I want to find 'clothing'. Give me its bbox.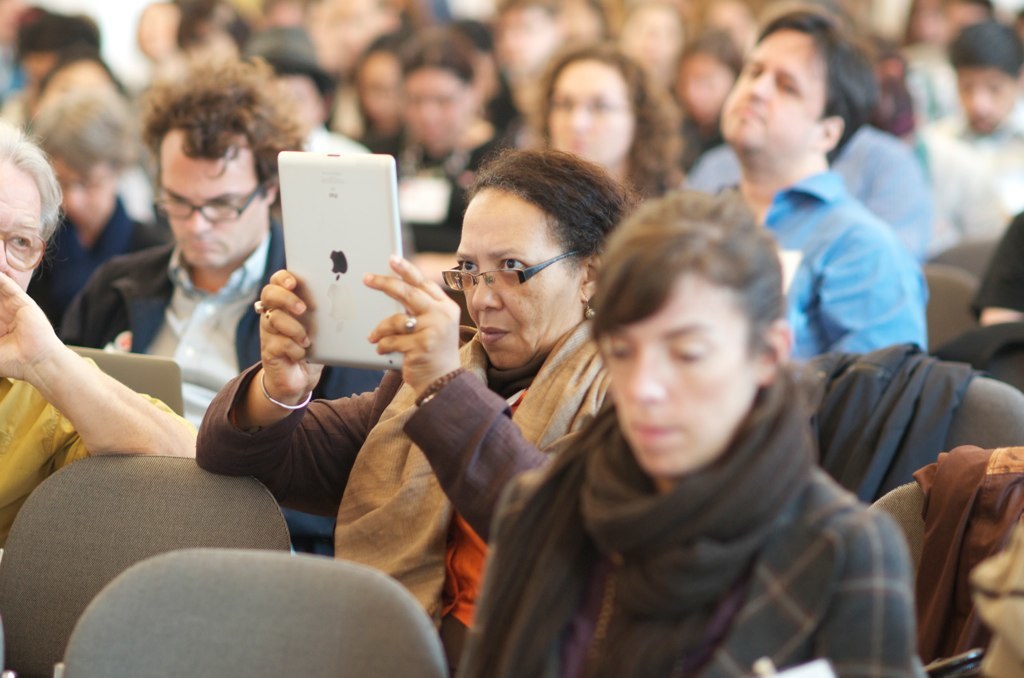
(x1=57, y1=215, x2=387, y2=559).
